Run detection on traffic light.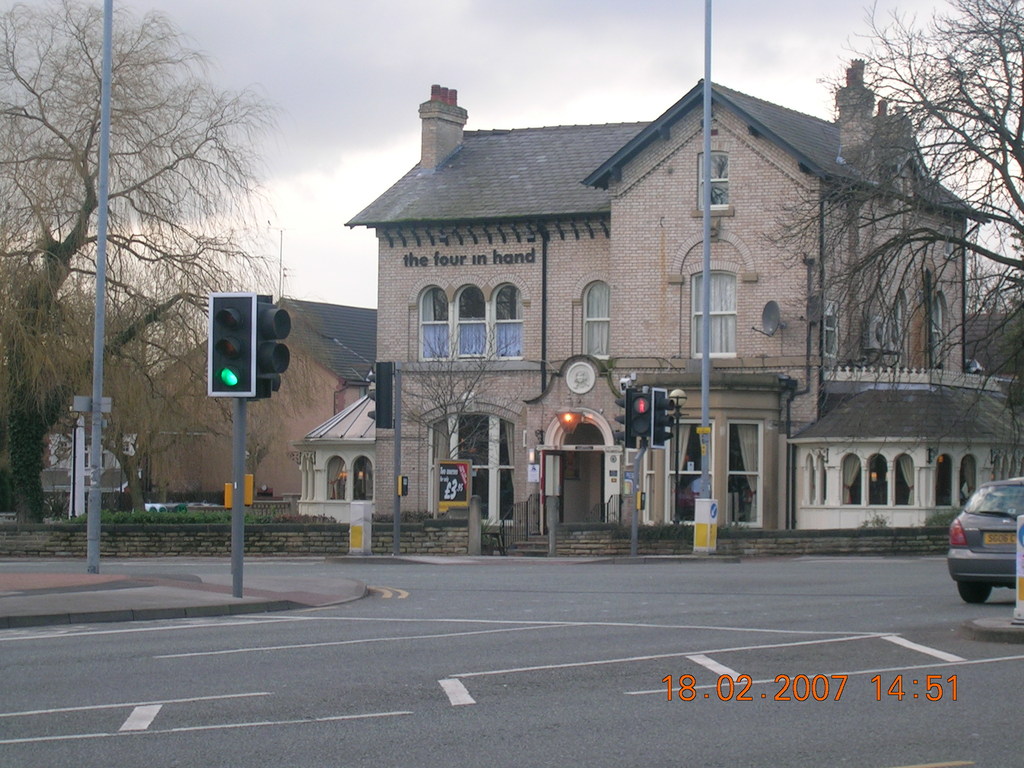
Result: 248/293/292/402.
